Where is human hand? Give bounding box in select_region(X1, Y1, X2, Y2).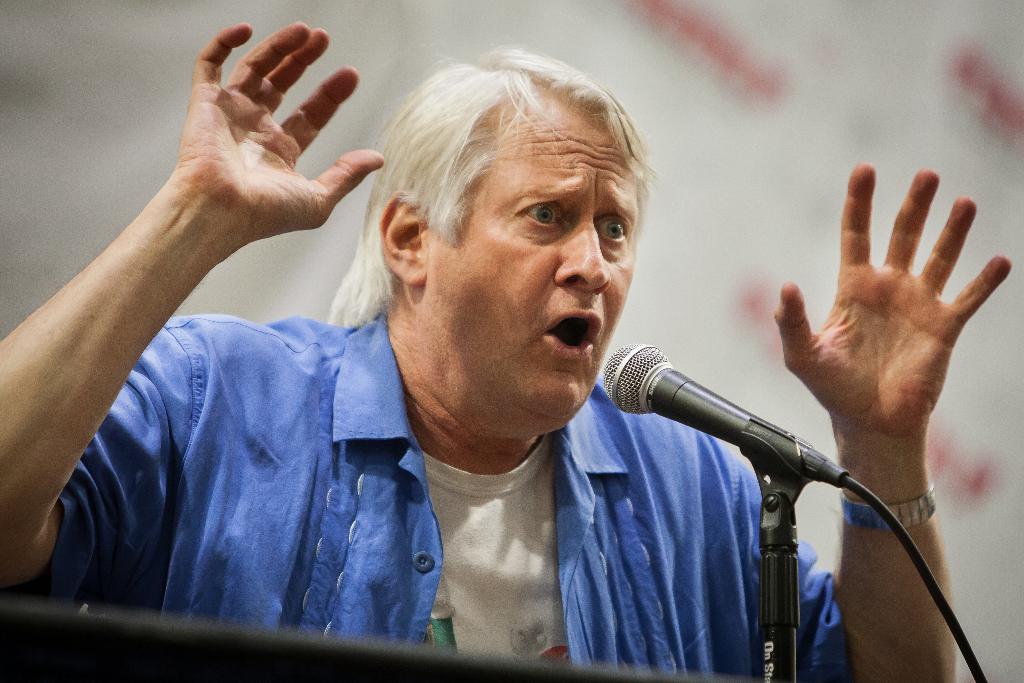
select_region(774, 155, 1007, 507).
